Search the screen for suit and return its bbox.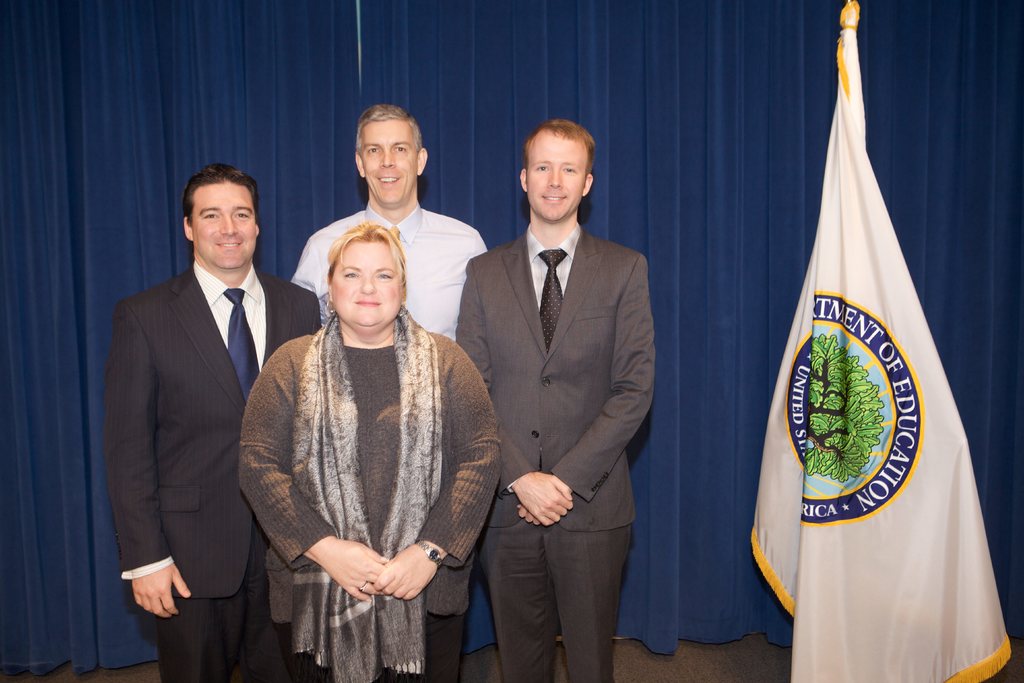
Found: 458/220/652/682.
